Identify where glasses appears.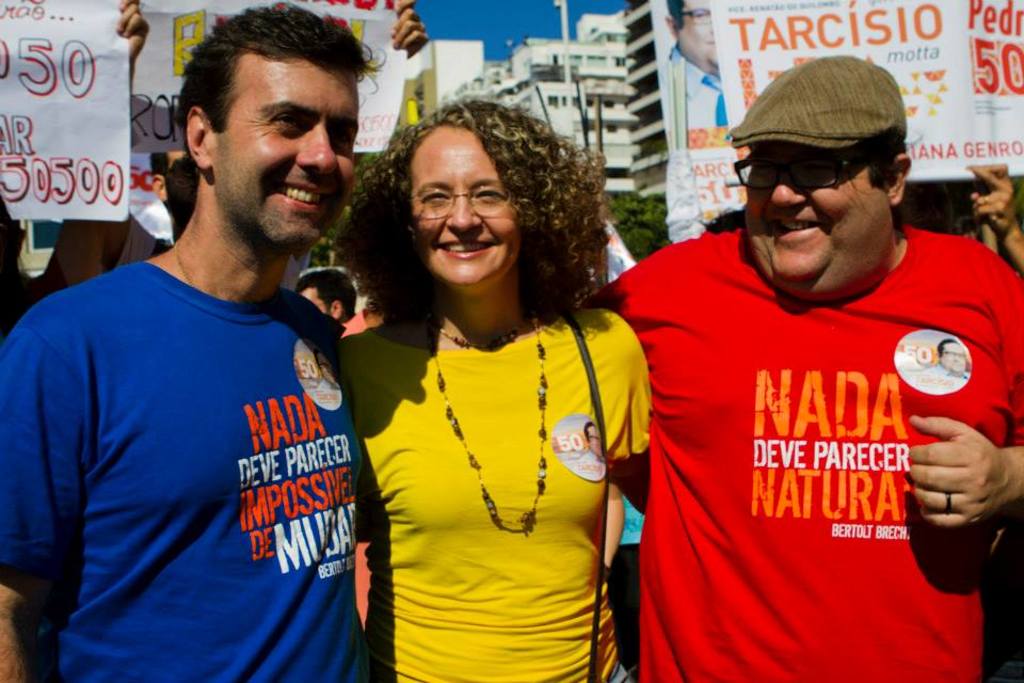
Appears at bbox=(685, 4, 711, 25).
